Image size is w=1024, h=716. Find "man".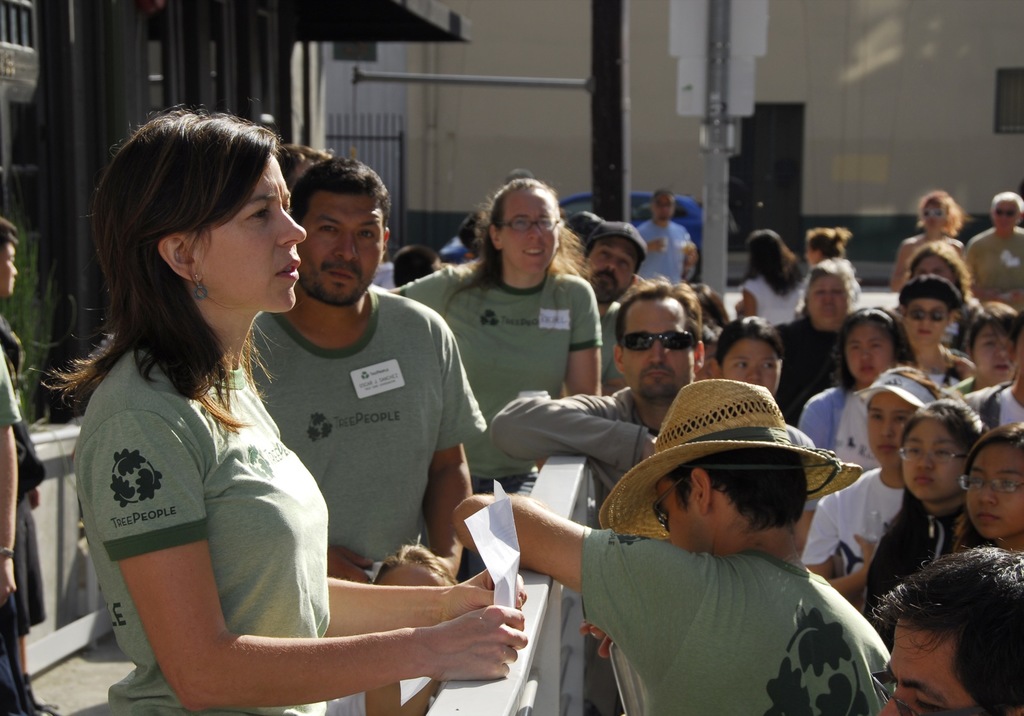
<region>632, 190, 694, 279</region>.
